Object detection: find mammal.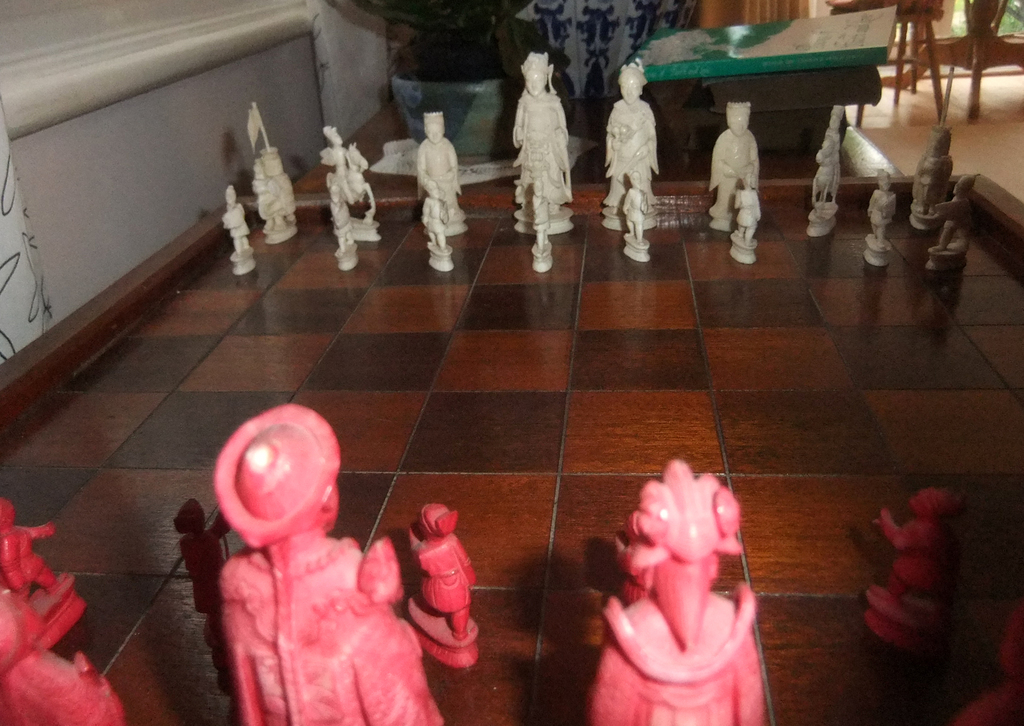
x1=508, y1=52, x2=575, y2=238.
